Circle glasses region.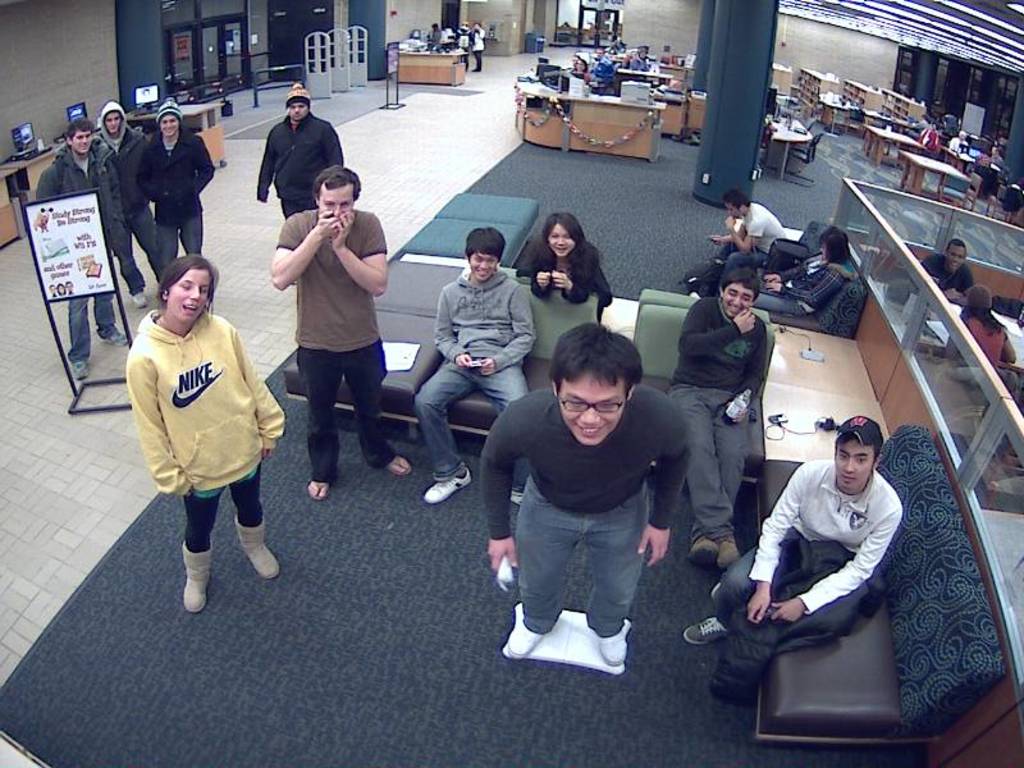
Region: Rect(548, 379, 631, 416).
